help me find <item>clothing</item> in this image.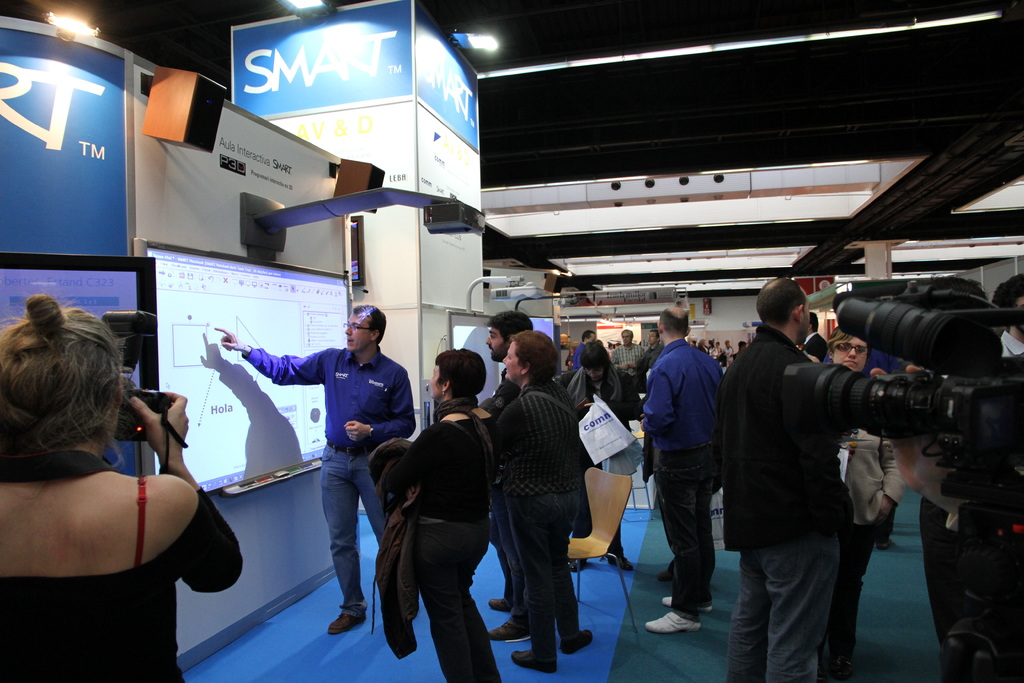
Found it: detection(838, 429, 904, 520).
